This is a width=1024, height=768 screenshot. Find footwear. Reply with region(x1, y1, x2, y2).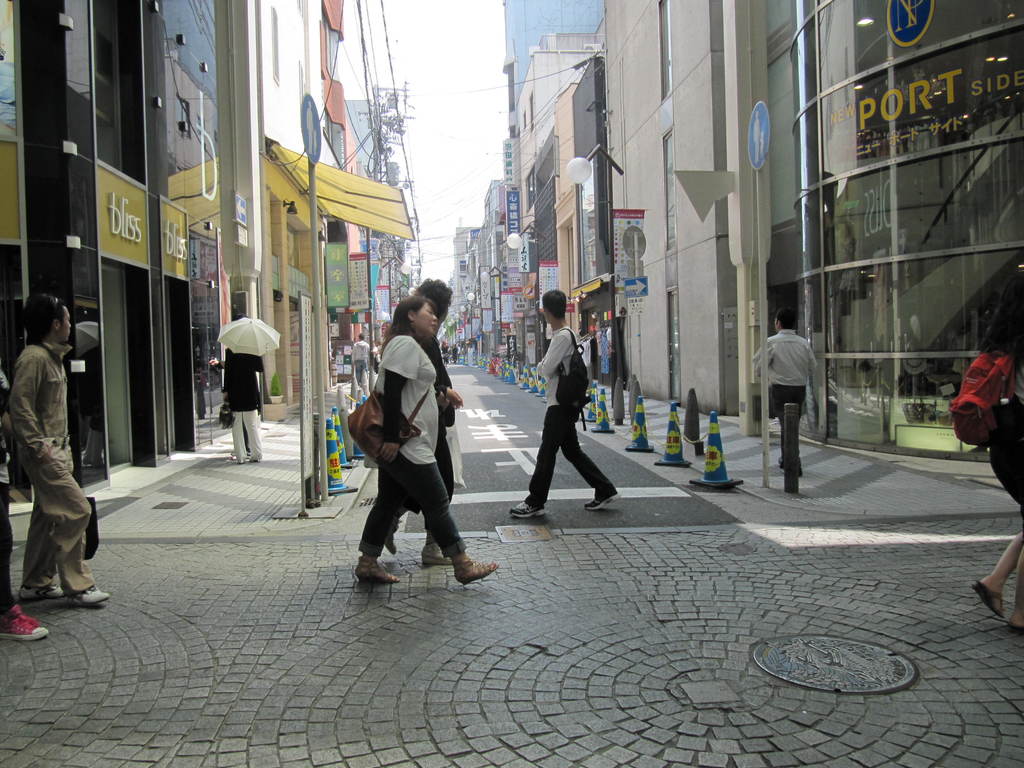
region(67, 584, 110, 602).
